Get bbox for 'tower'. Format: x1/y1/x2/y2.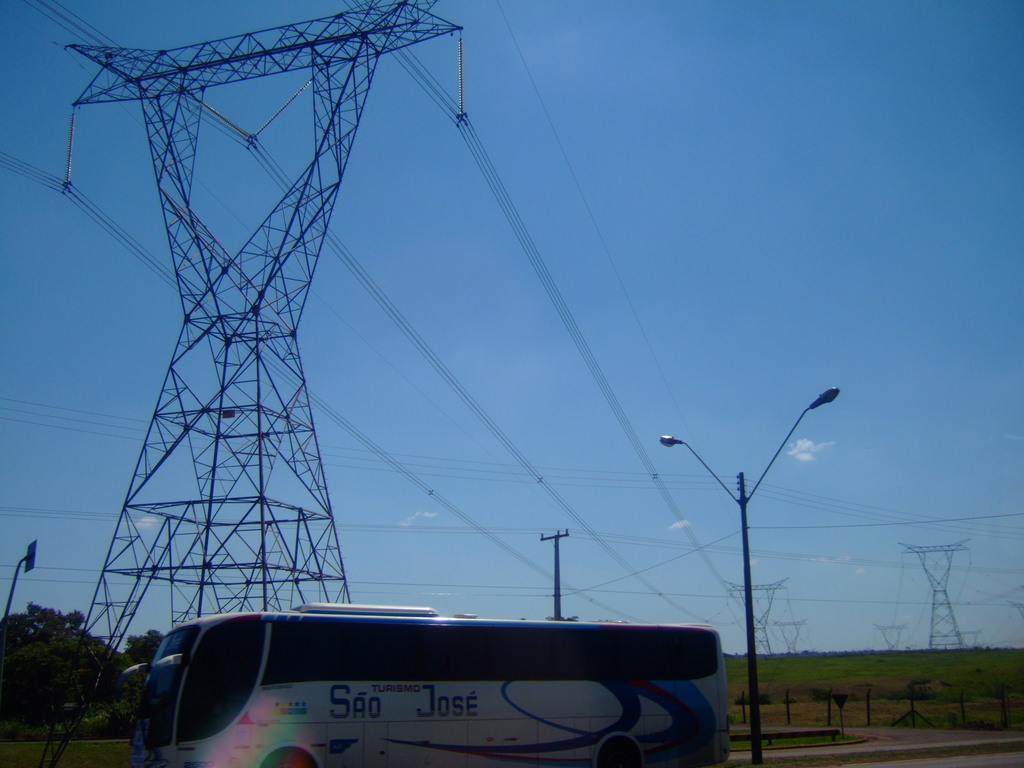
34/0/467/767.
